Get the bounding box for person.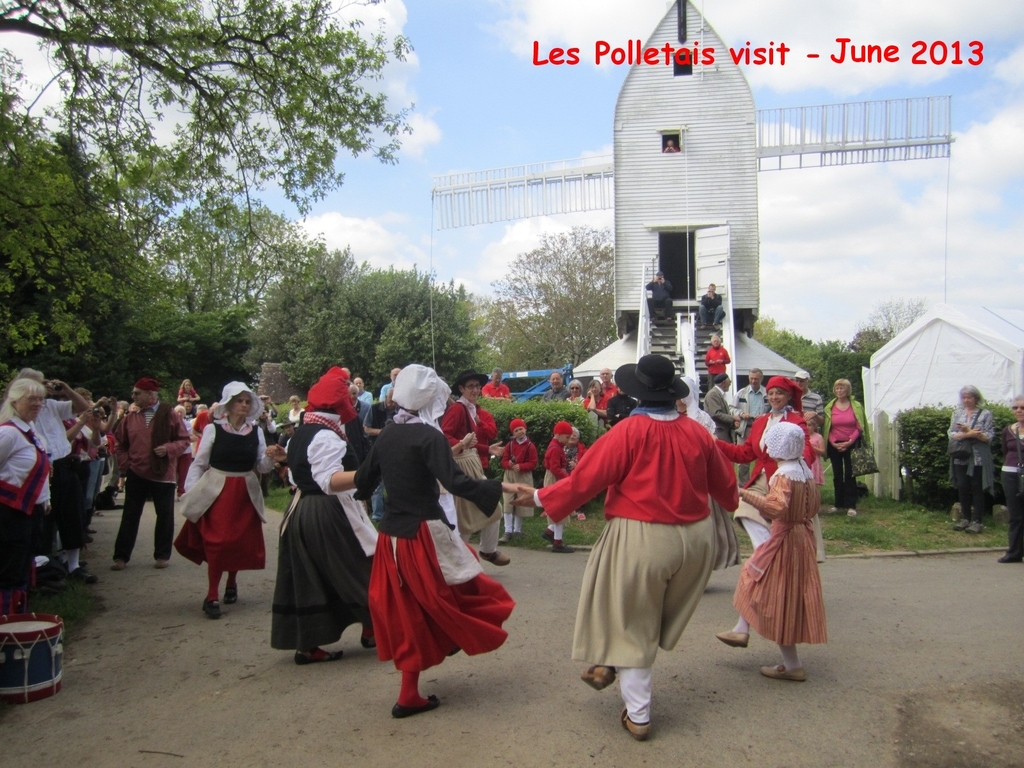
(left=944, top=383, right=1000, bottom=538).
